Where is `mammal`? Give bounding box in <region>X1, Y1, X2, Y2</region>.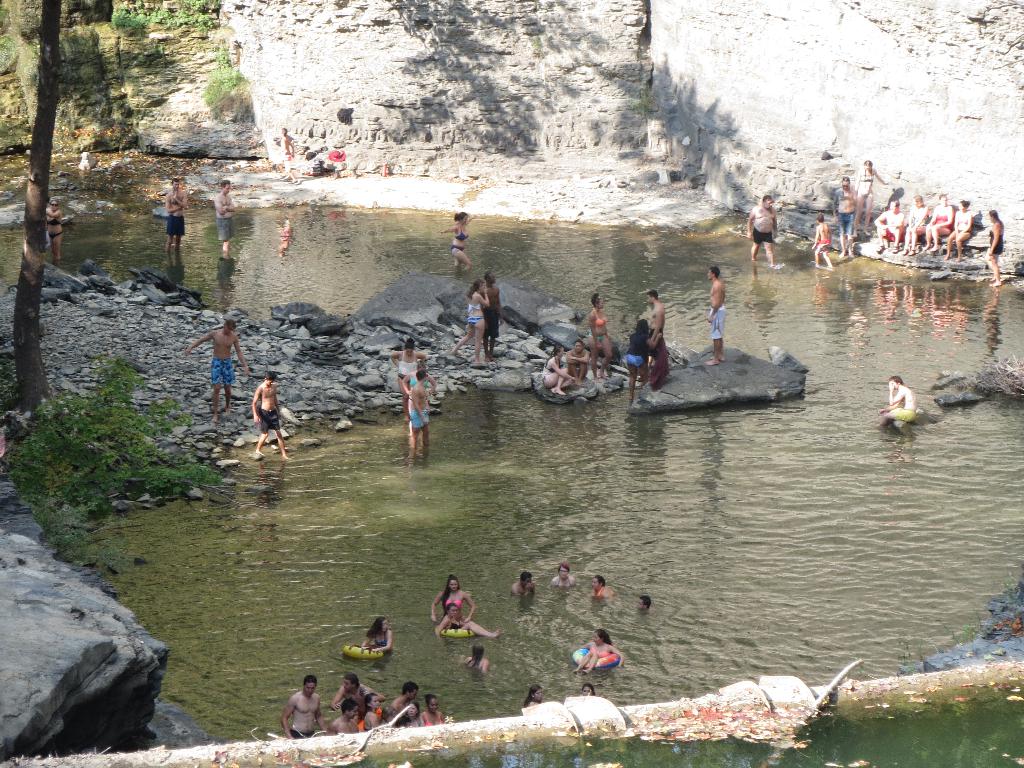
<region>573, 628, 627, 675</region>.
